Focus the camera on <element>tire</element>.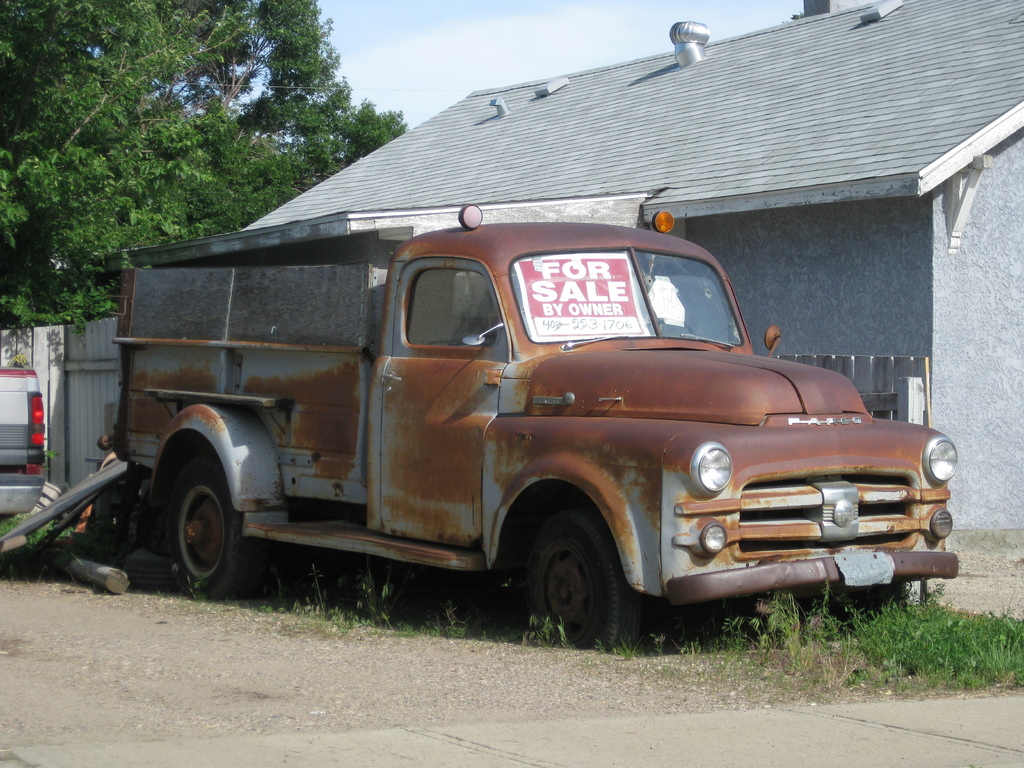
Focus region: x1=514, y1=515, x2=643, y2=650.
